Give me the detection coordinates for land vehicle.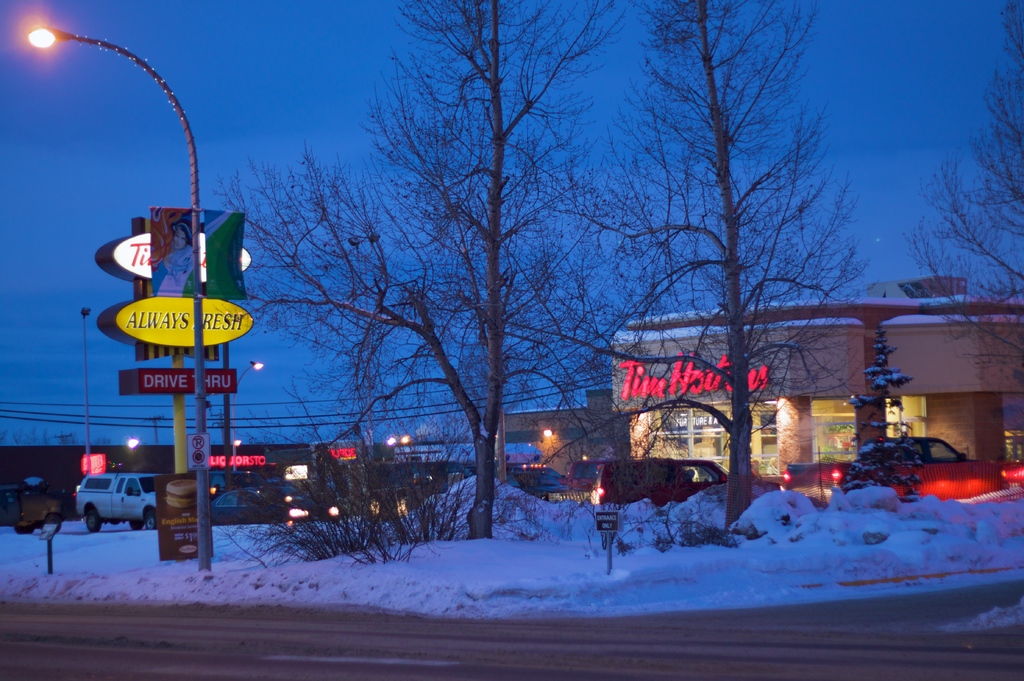
locate(497, 456, 591, 502).
